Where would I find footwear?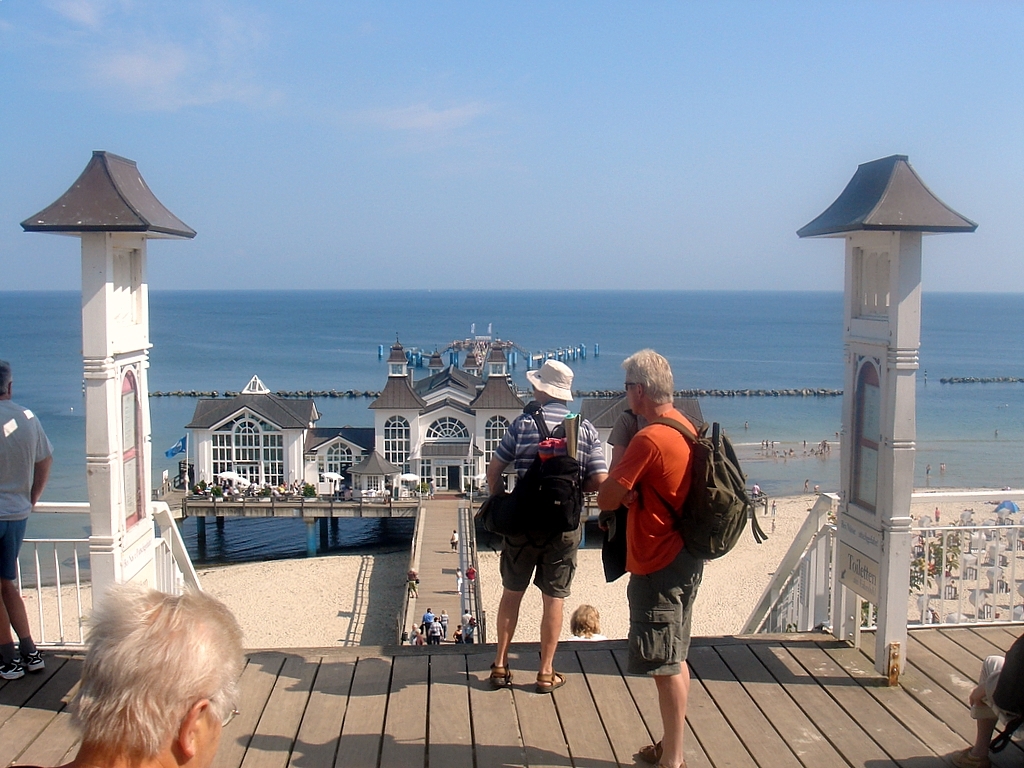
At [950,744,996,767].
